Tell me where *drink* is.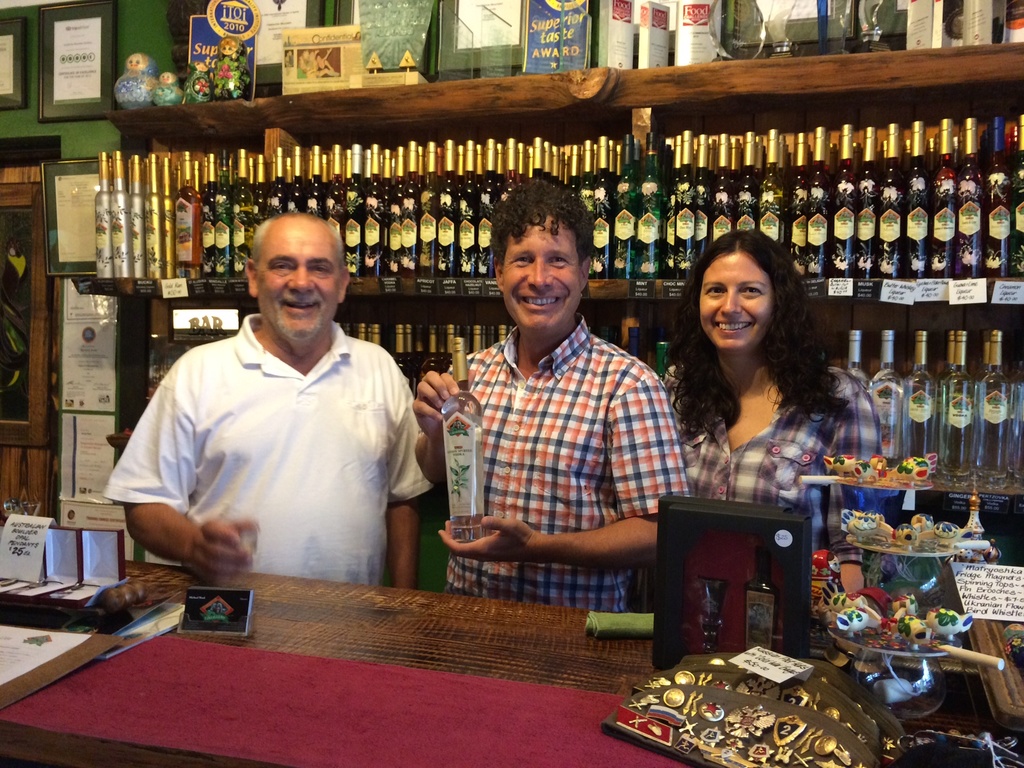
*drink* is at 758/161/779/248.
